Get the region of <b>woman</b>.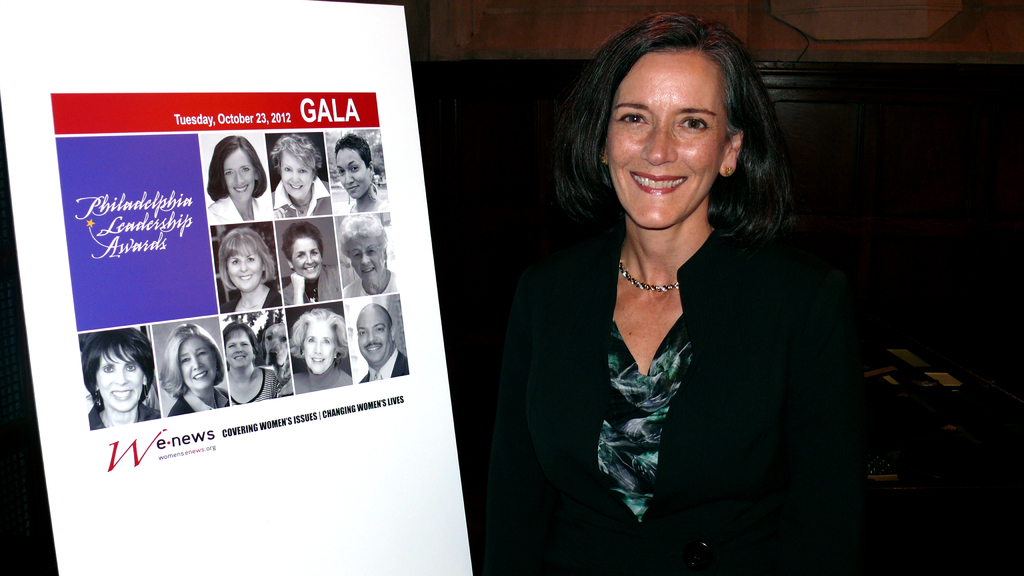
<region>282, 223, 341, 306</region>.
